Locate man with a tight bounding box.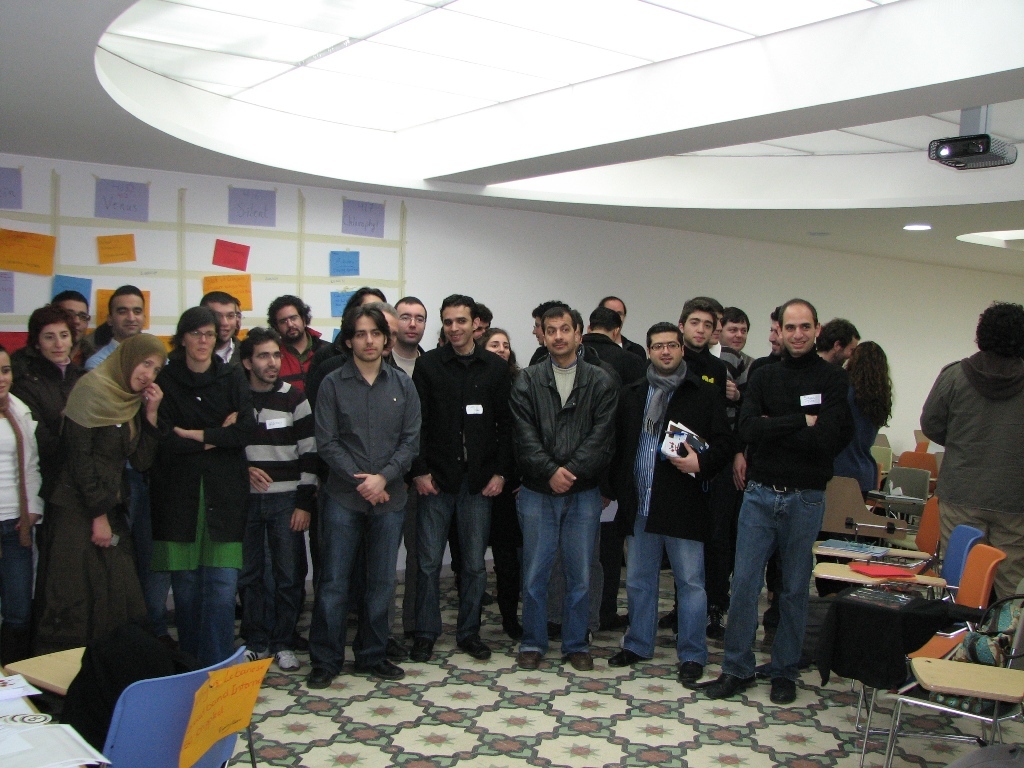
region(196, 292, 243, 369).
